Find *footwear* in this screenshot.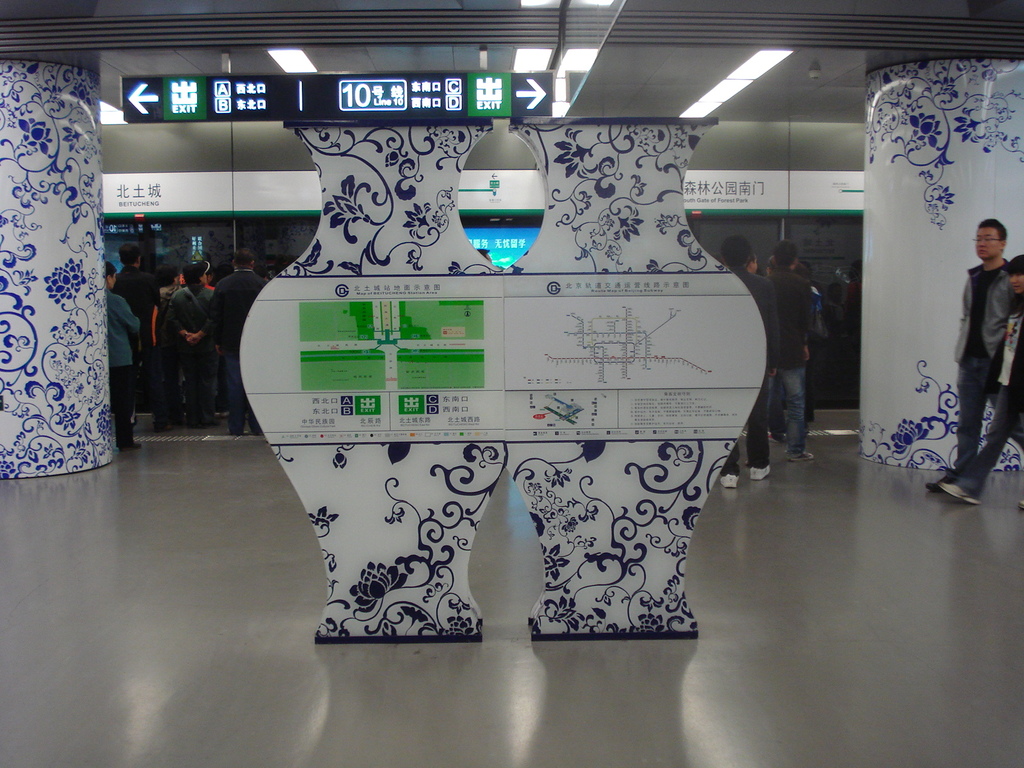
The bounding box for *footwear* is [926, 467, 952, 492].
